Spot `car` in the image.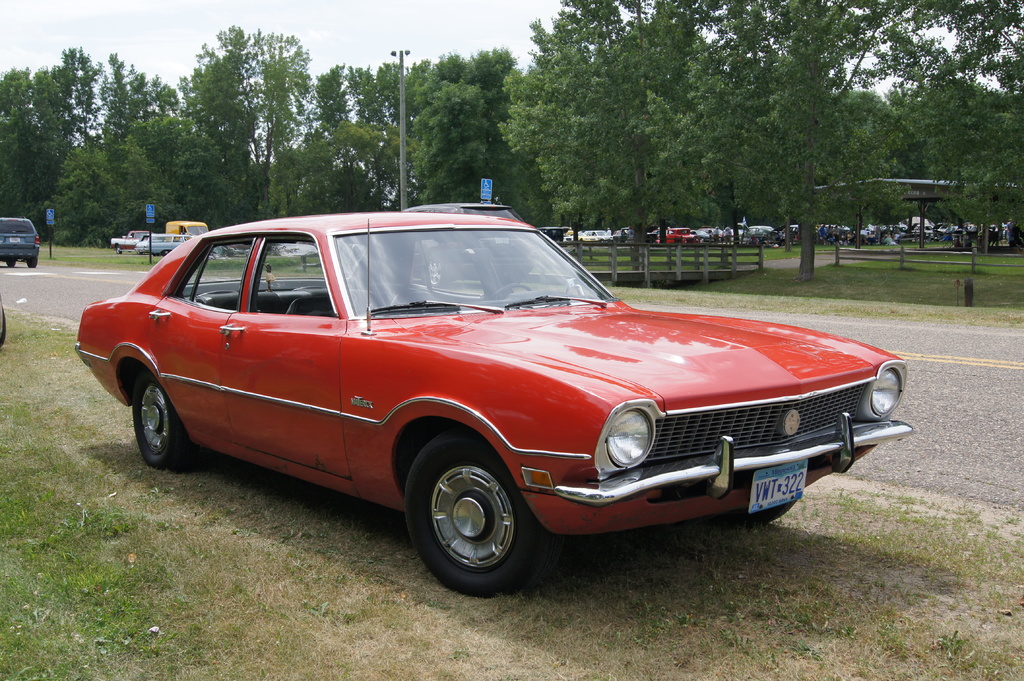
`car` found at 0, 212, 38, 272.
